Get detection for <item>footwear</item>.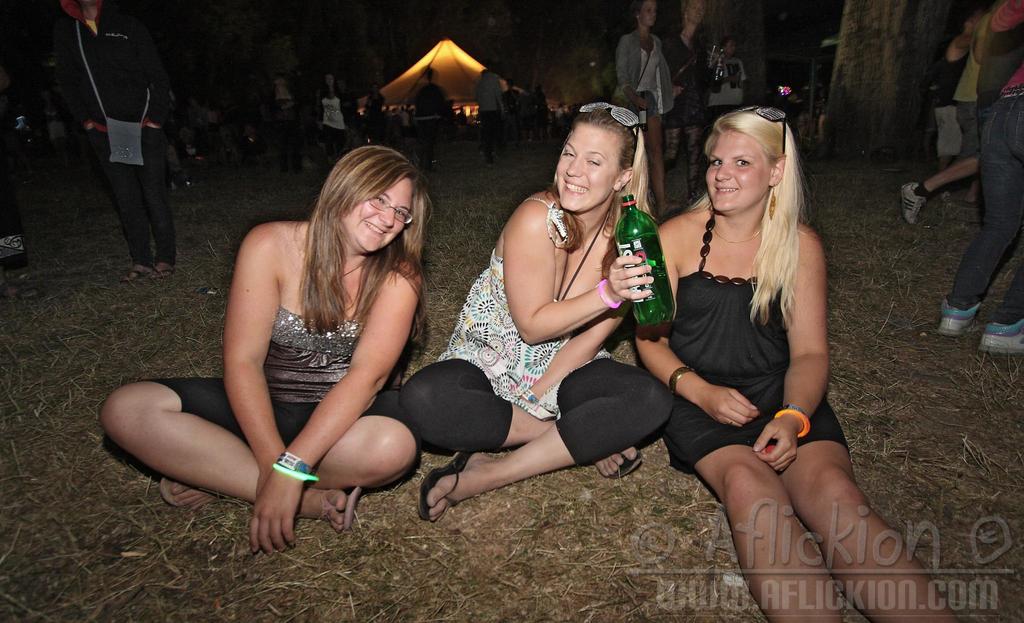
Detection: x1=416, y1=446, x2=470, y2=528.
